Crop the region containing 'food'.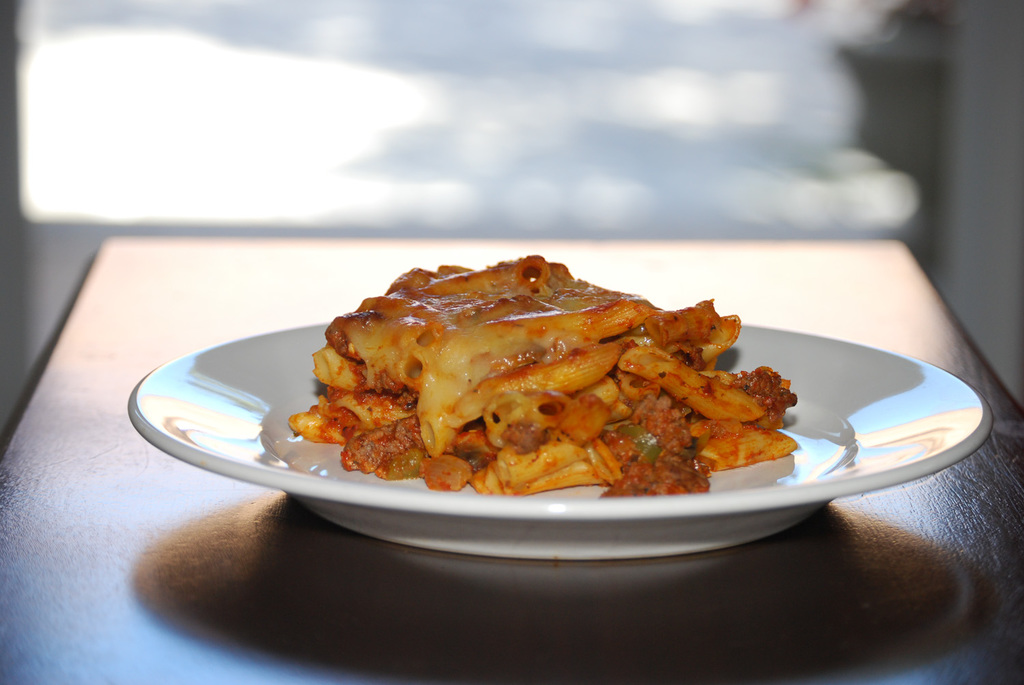
Crop region: x1=338, y1=254, x2=786, y2=523.
